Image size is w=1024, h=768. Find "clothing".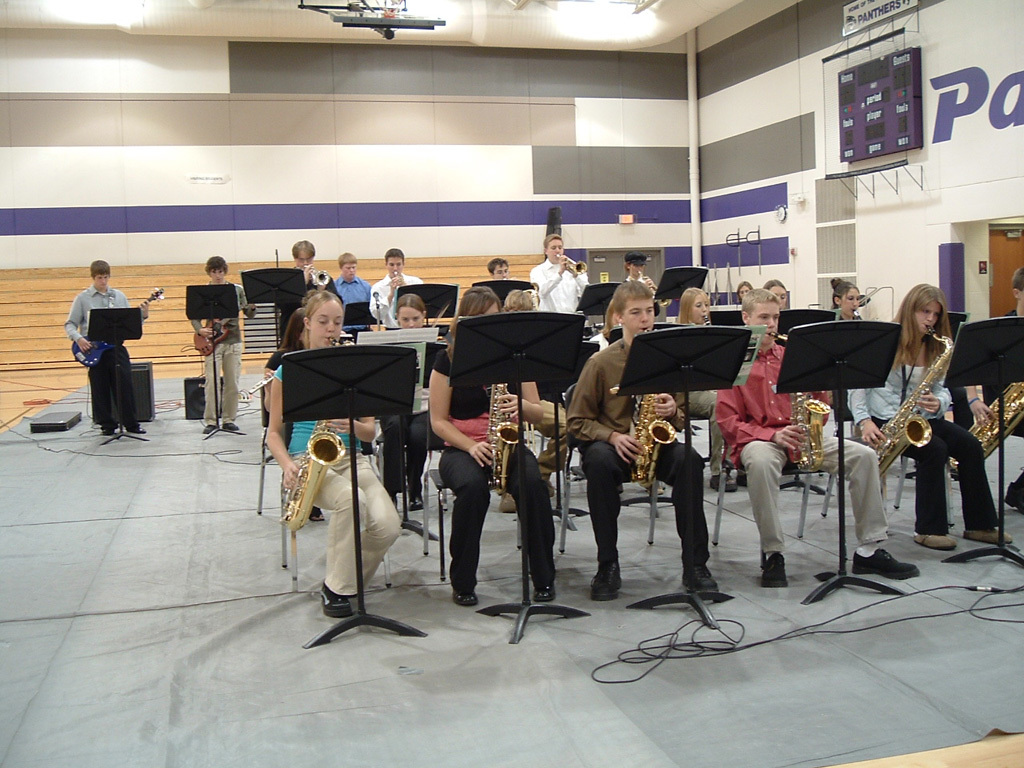
BBox(566, 338, 709, 574).
